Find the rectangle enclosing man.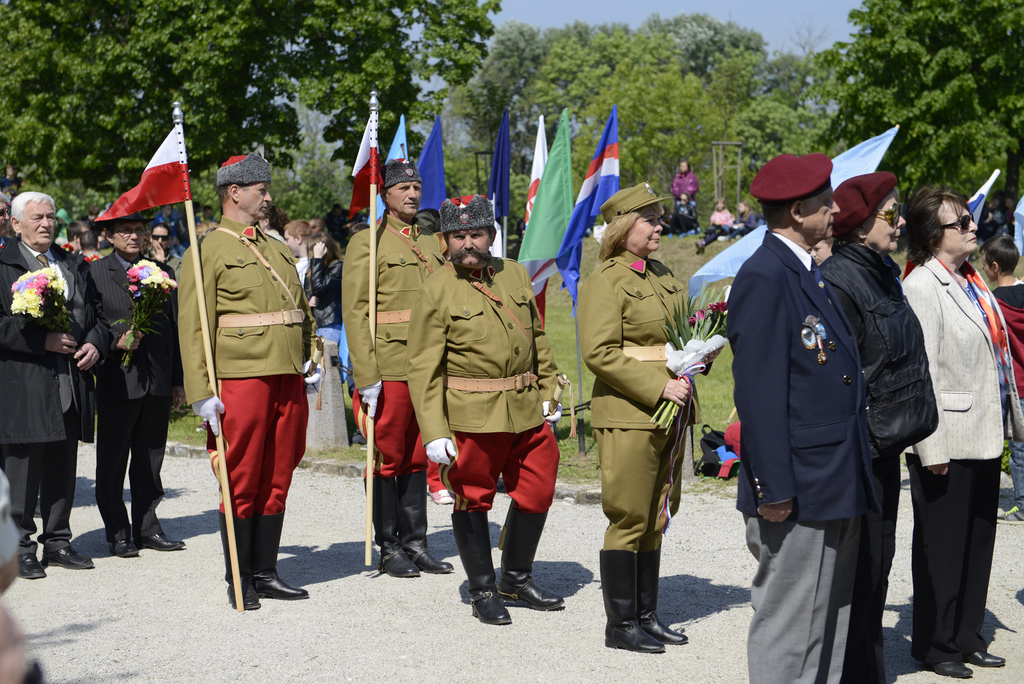
x1=86, y1=211, x2=186, y2=556.
